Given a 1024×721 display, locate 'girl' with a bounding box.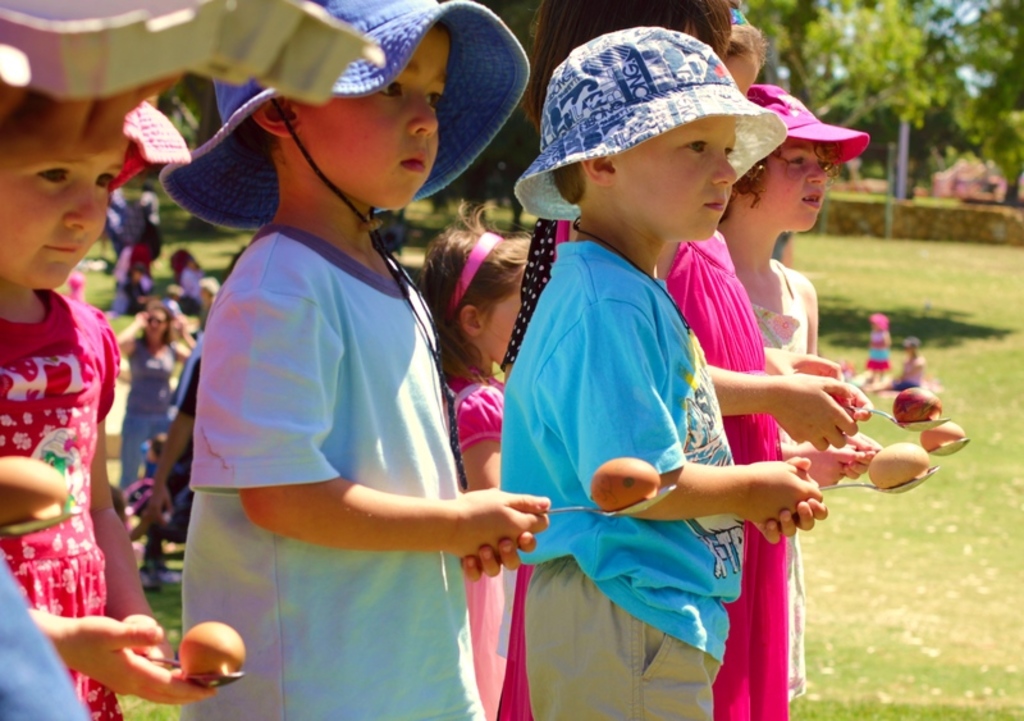
Located: l=710, t=82, r=869, b=704.
